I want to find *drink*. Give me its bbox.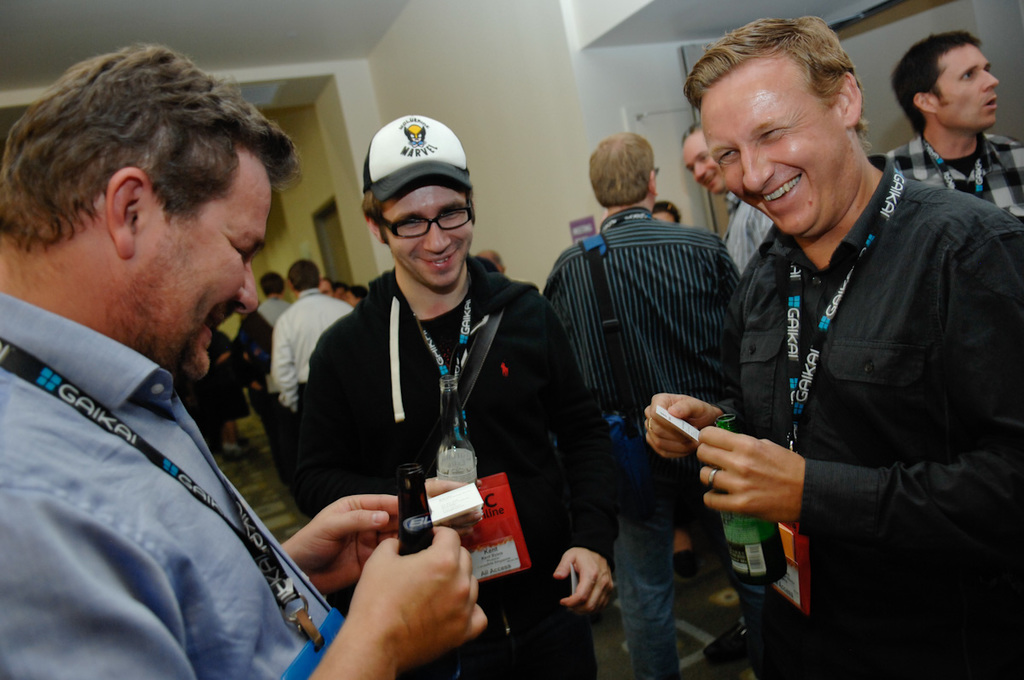
pyautogui.locateOnScreen(708, 406, 788, 586).
